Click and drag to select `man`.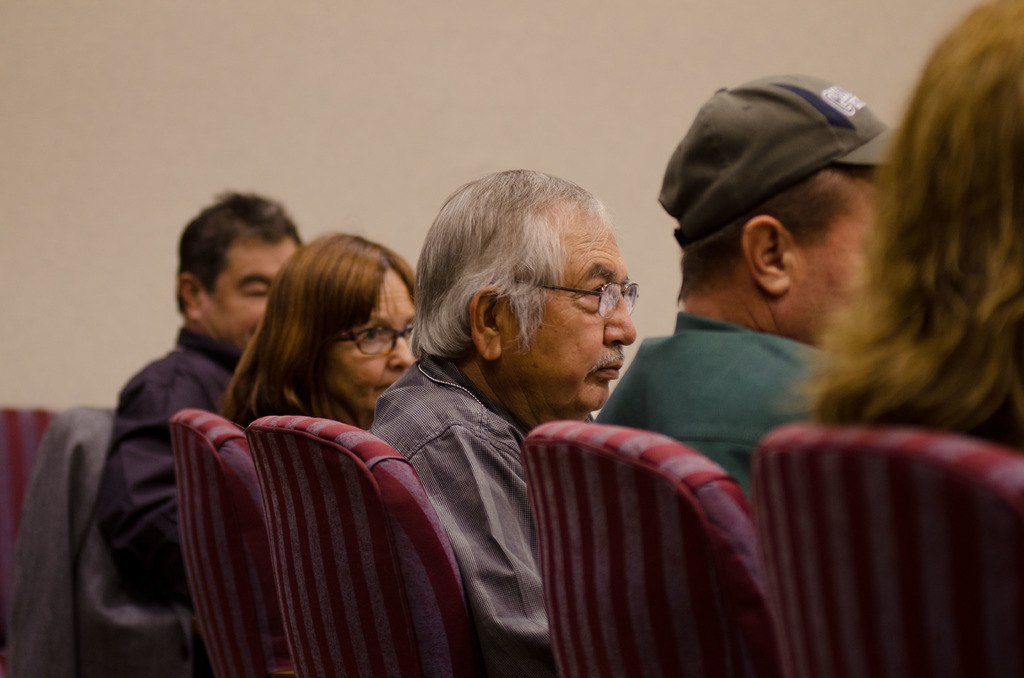
Selection: (x1=595, y1=72, x2=911, y2=498).
